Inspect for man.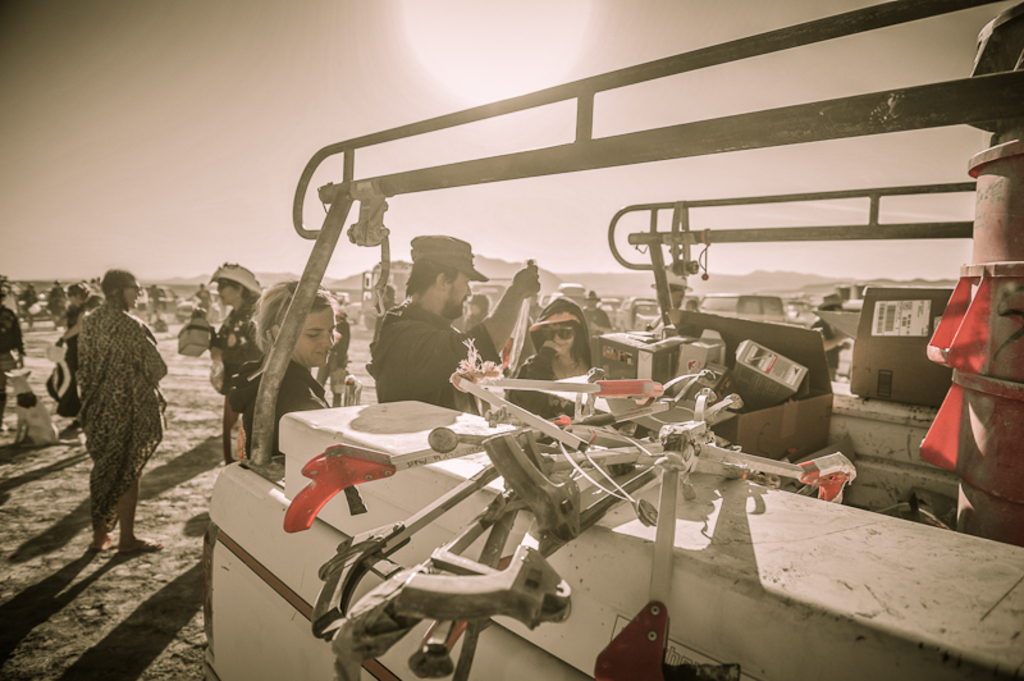
Inspection: select_region(184, 259, 261, 466).
